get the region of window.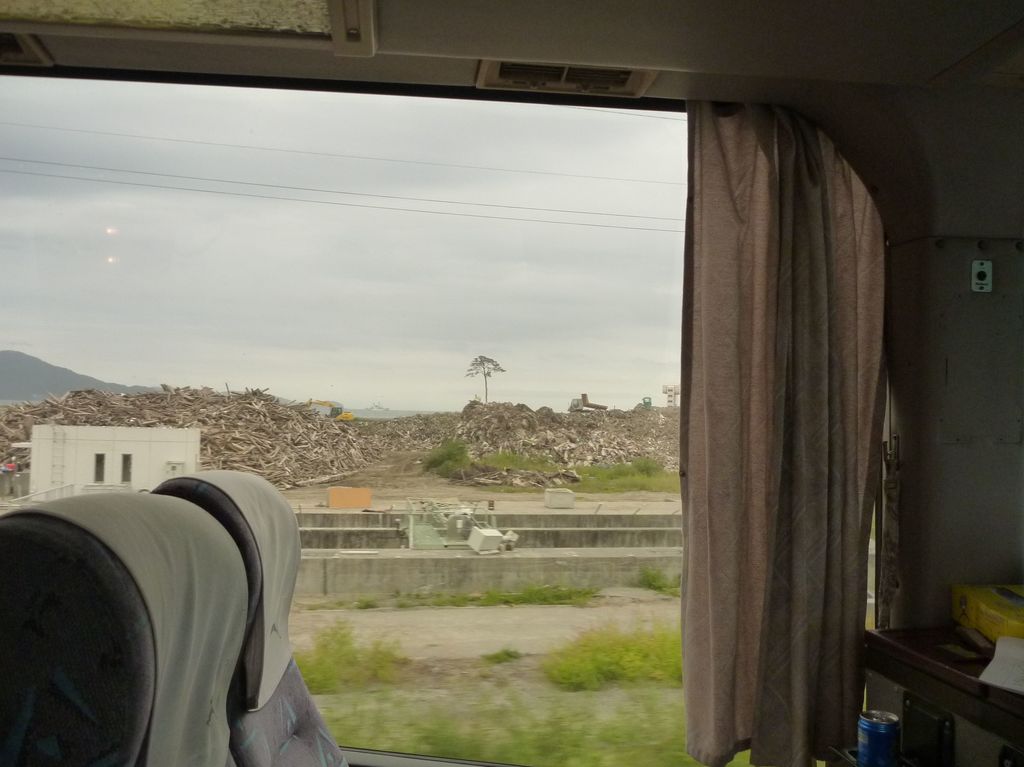
[left=122, top=451, right=132, bottom=484].
